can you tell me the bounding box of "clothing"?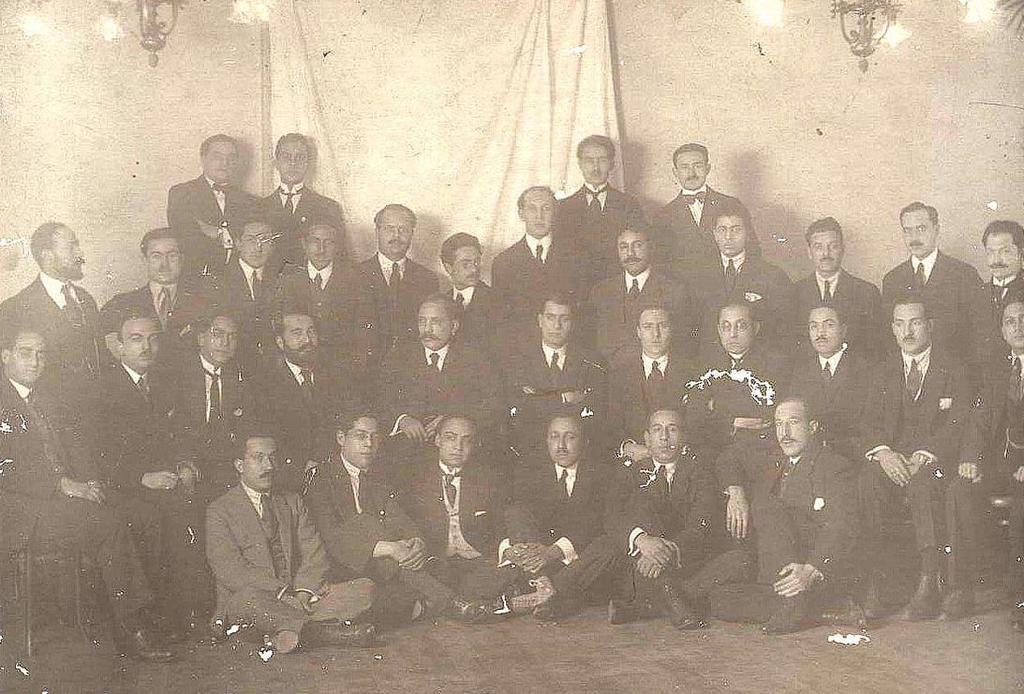
267,273,376,374.
